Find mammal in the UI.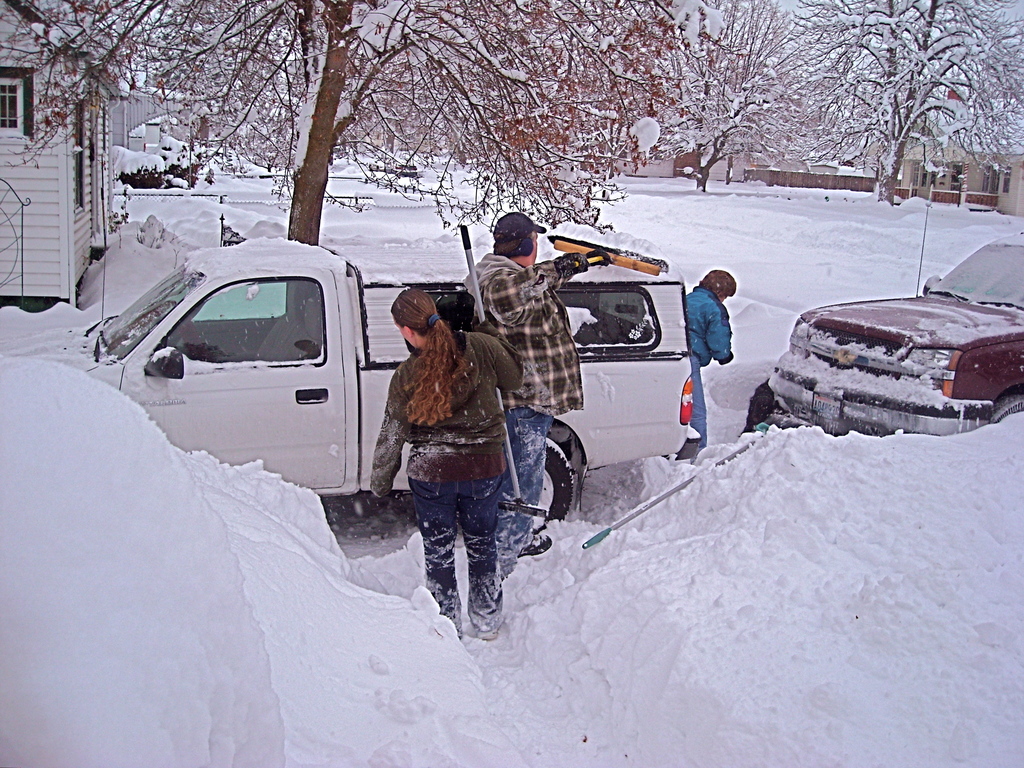
UI element at detection(456, 209, 588, 556).
